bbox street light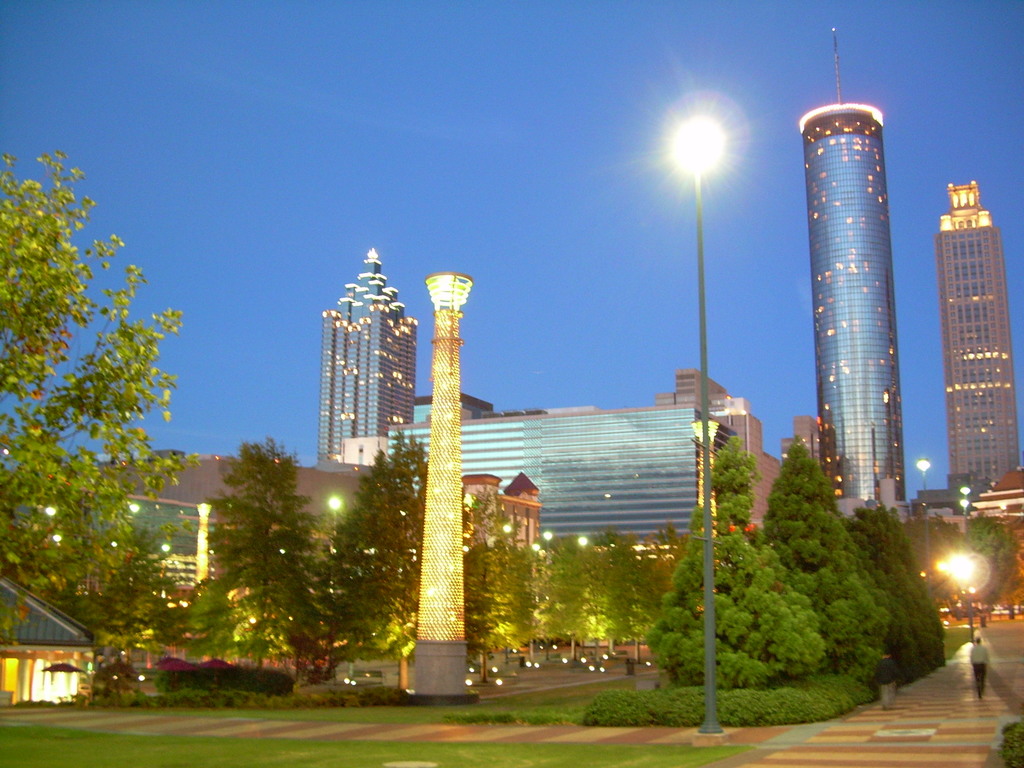
bbox(914, 456, 934, 596)
